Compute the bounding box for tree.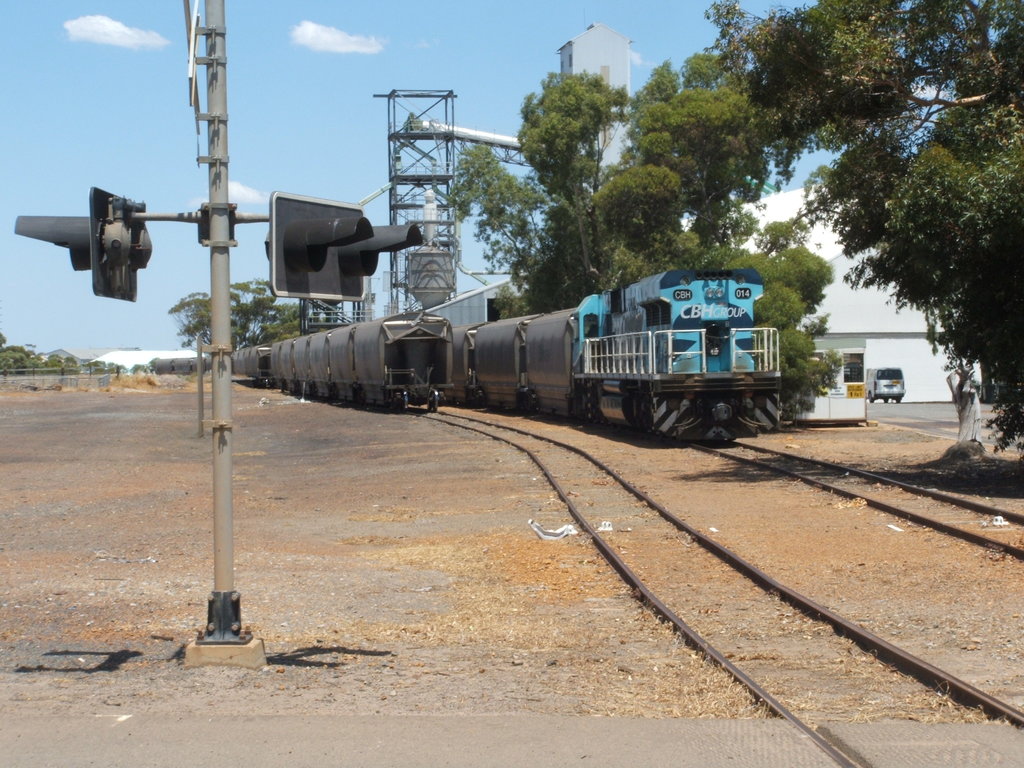
region(166, 280, 319, 352).
